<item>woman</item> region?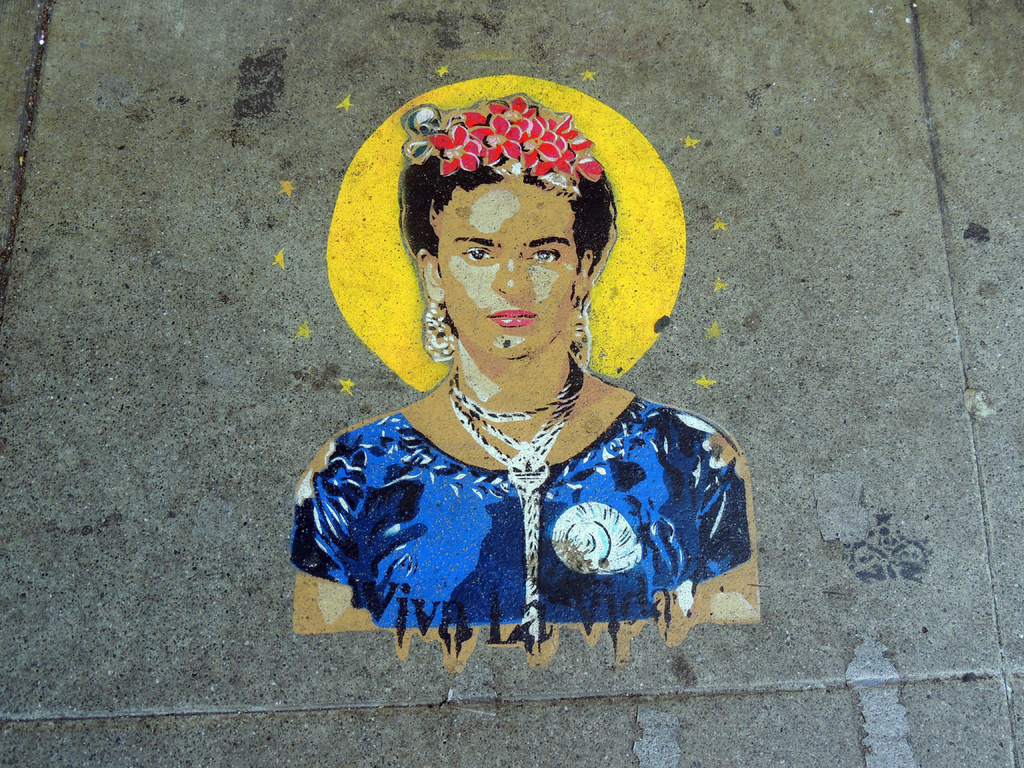
Rect(297, 76, 769, 666)
